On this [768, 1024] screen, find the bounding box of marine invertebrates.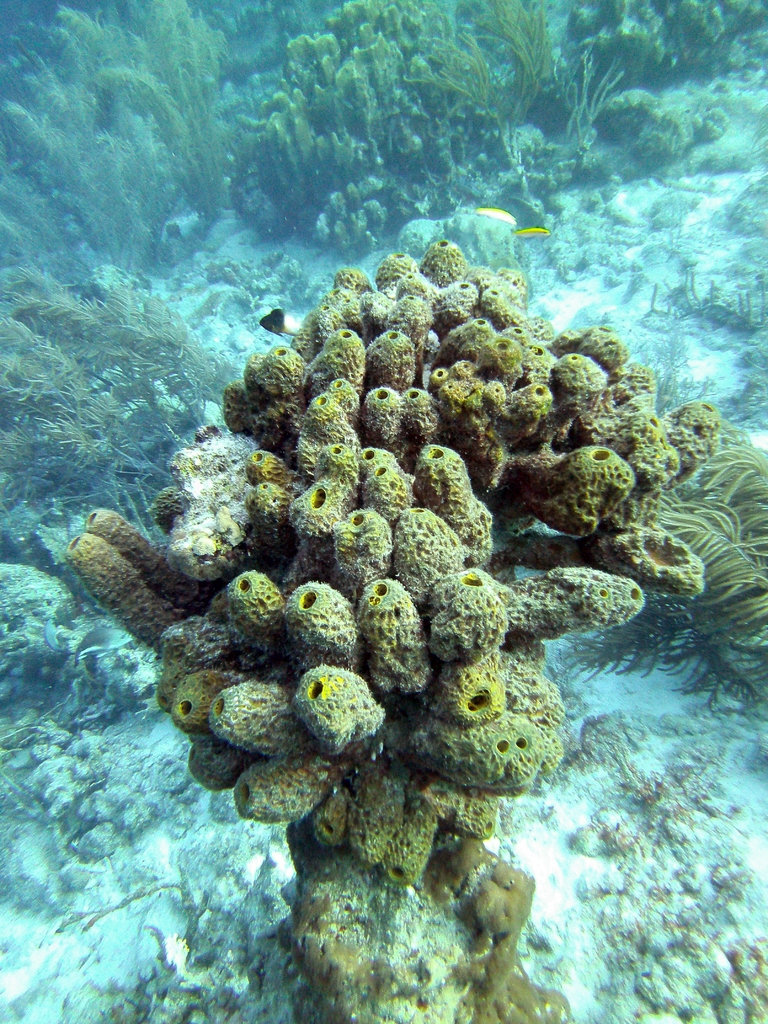
Bounding box: [118, 300, 635, 885].
